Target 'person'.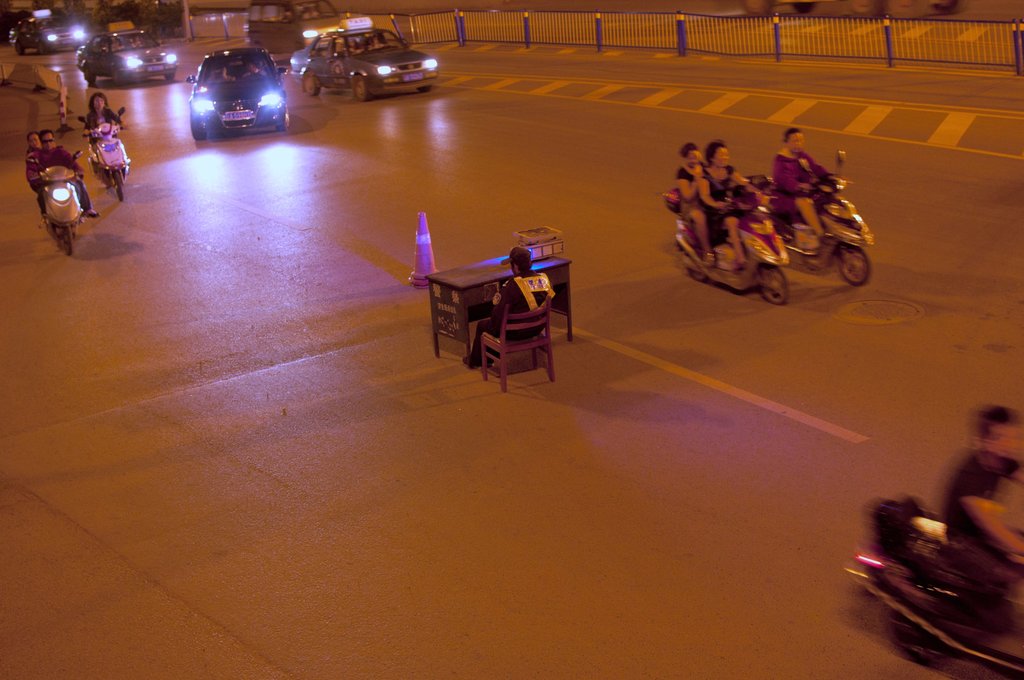
Target region: 669 143 712 263.
